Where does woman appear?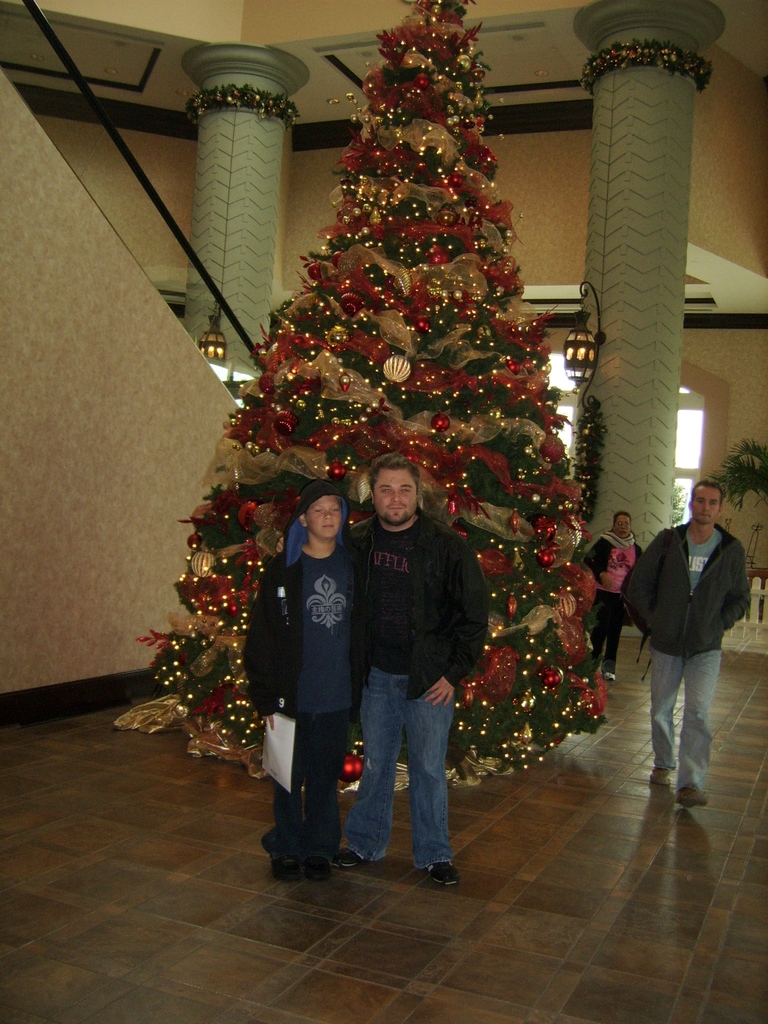
Appears at (579,512,641,679).
